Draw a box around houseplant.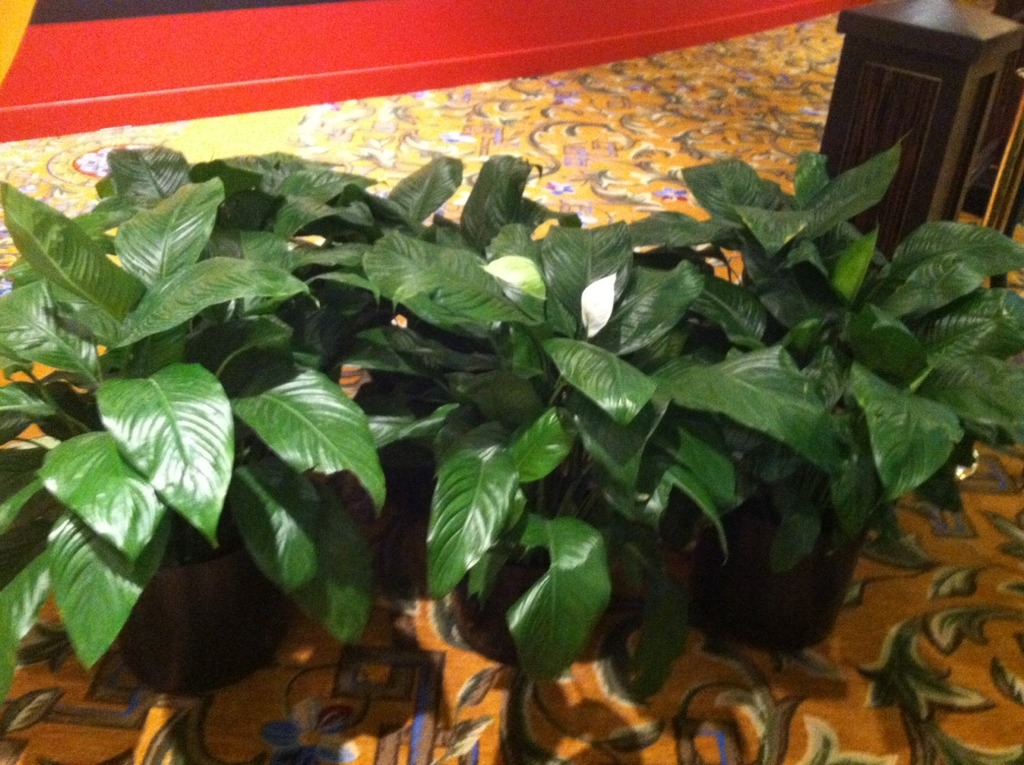
{"x1": 343, "y1": 149, "x2": 776, "y2": 680}.
